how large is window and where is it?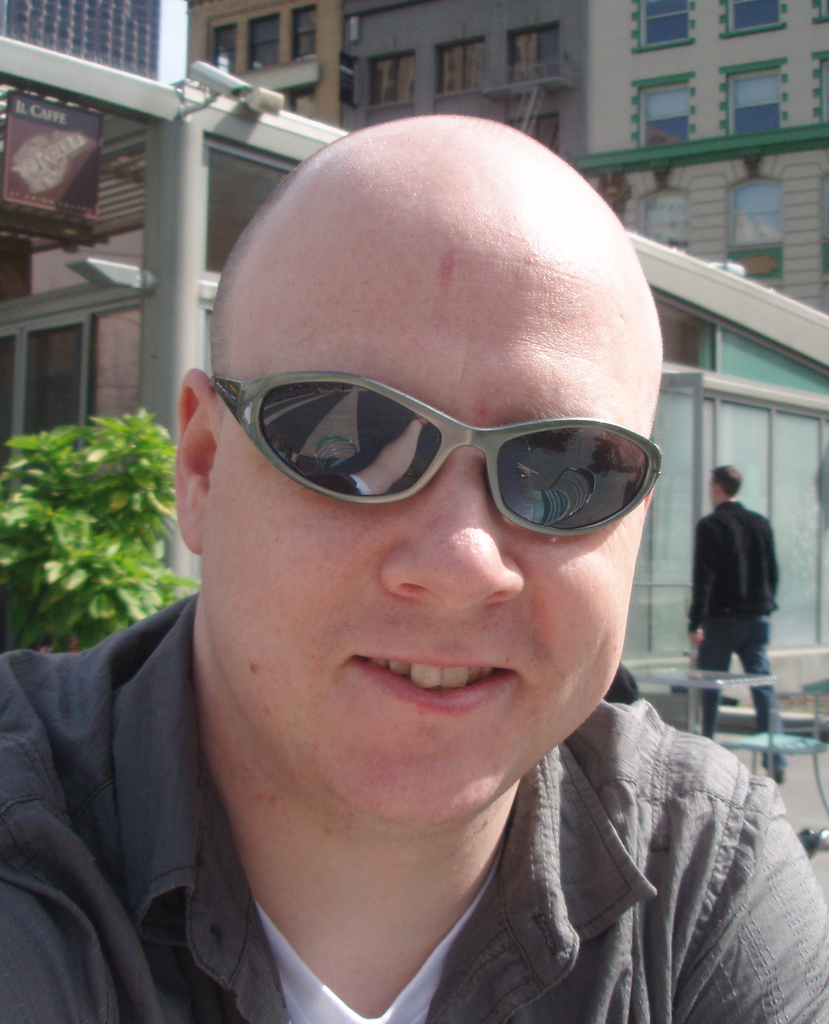
Bounding box: (left=438, top=35, right=487, bottom=92).
